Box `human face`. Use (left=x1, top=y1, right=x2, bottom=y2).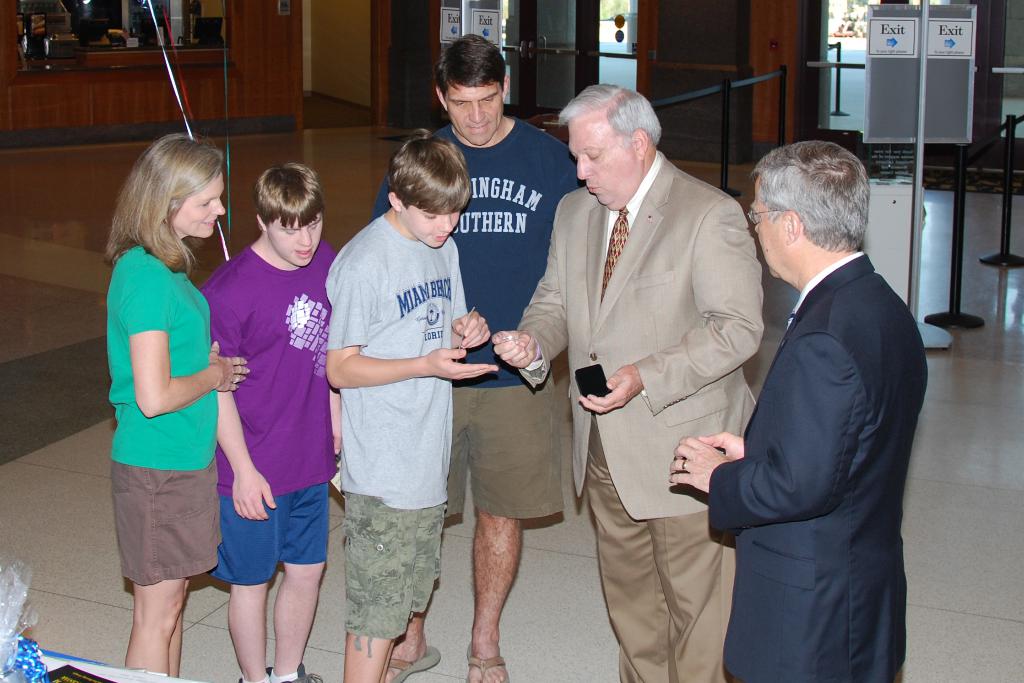
(left=442, top=80, right=512, bottom=146).
